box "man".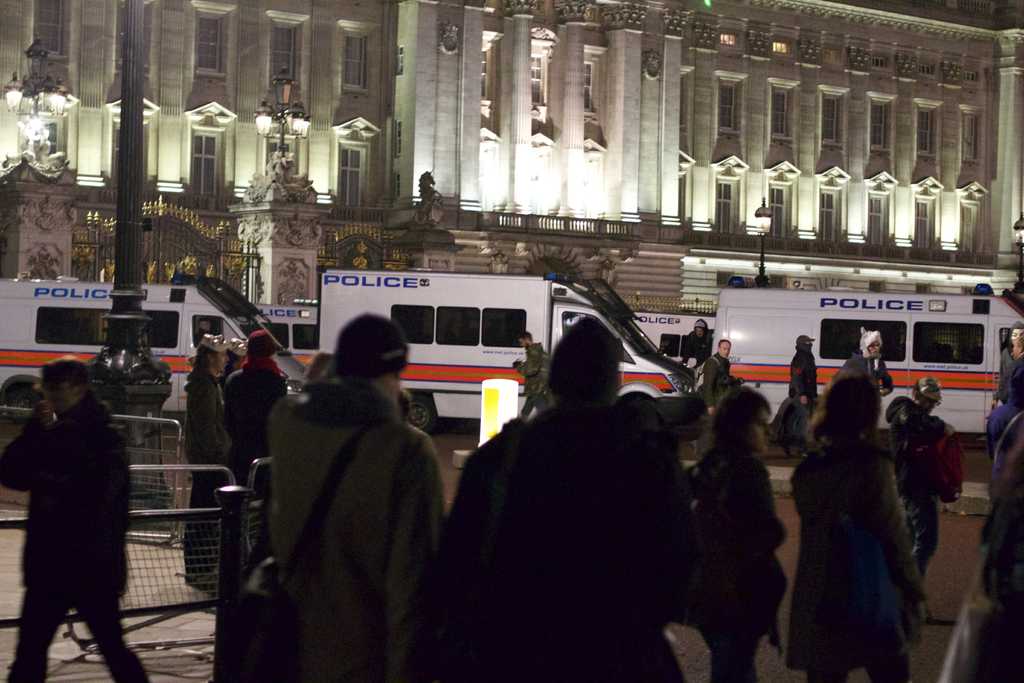
{"left": 876, "top": 375, "right": 941, "bottom": 625}.
